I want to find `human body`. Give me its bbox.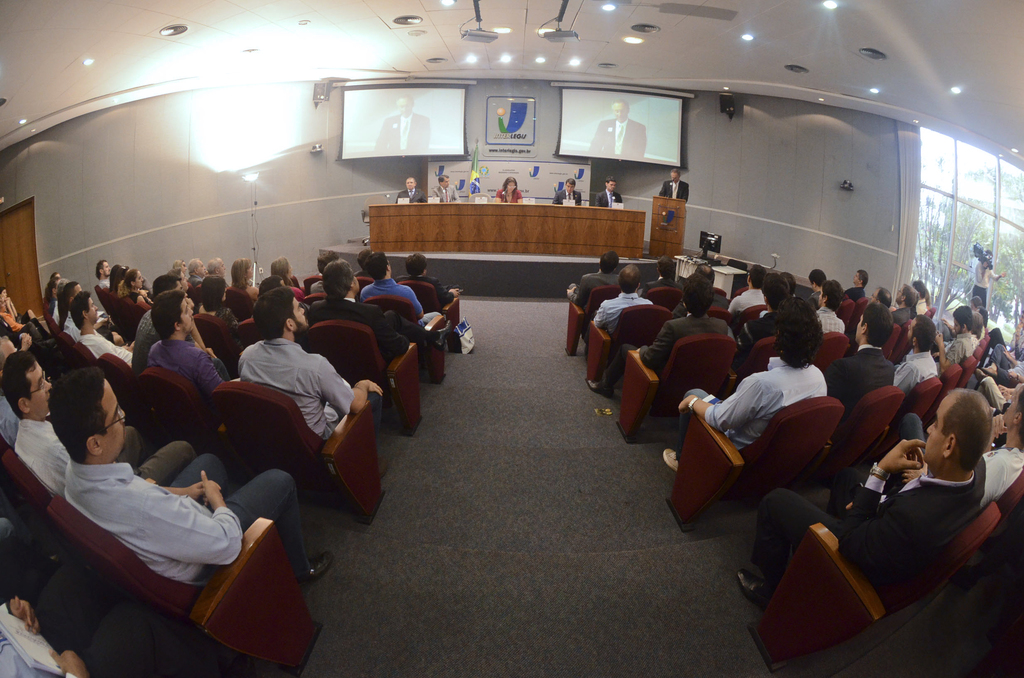
(x1=402, y1=181, x2=438, y2=204).
